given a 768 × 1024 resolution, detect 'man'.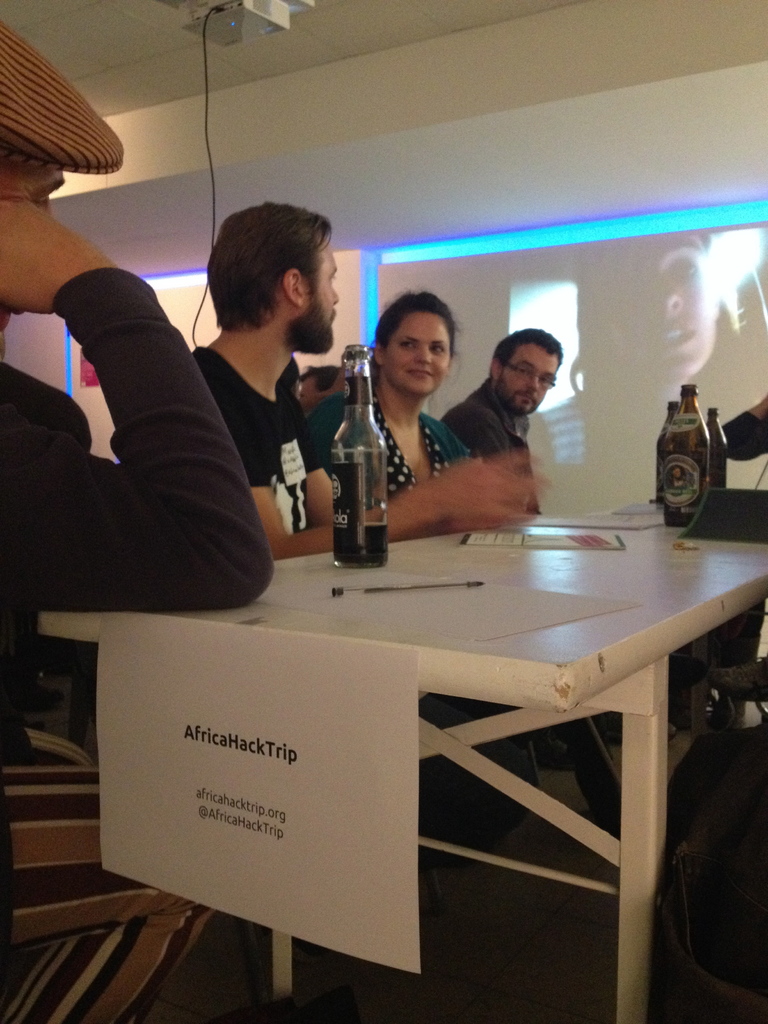
[103,199,550,561].
